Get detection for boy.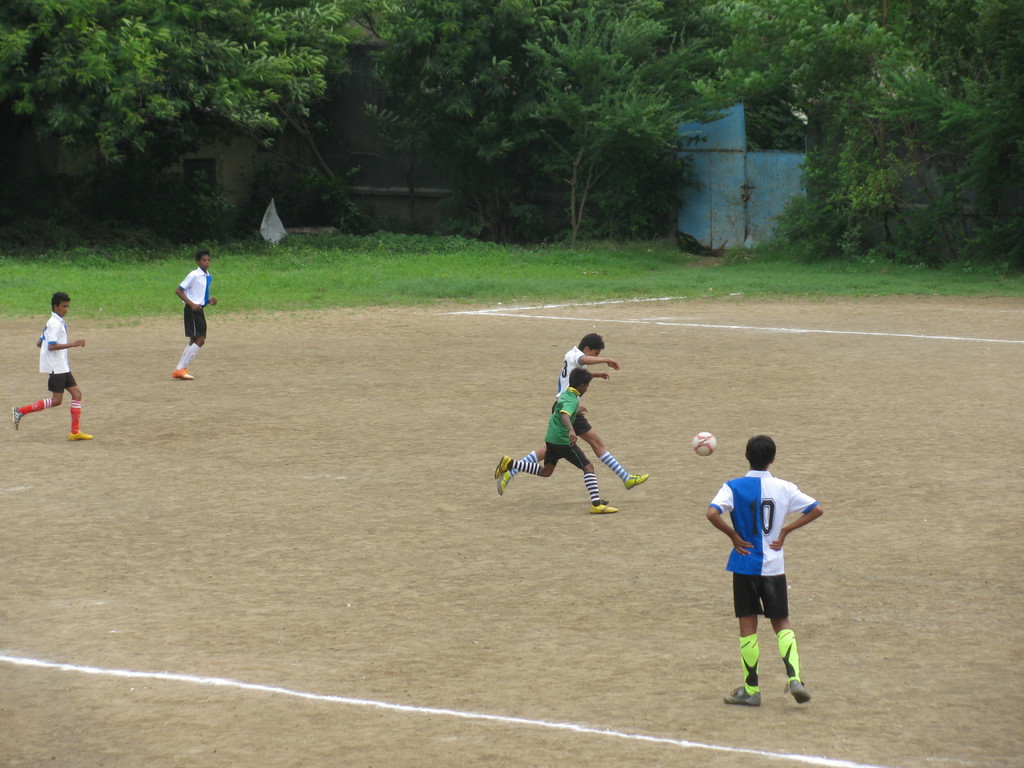
Detection: pyautogui.locateOnScreen(172, 250, 216, 380).
